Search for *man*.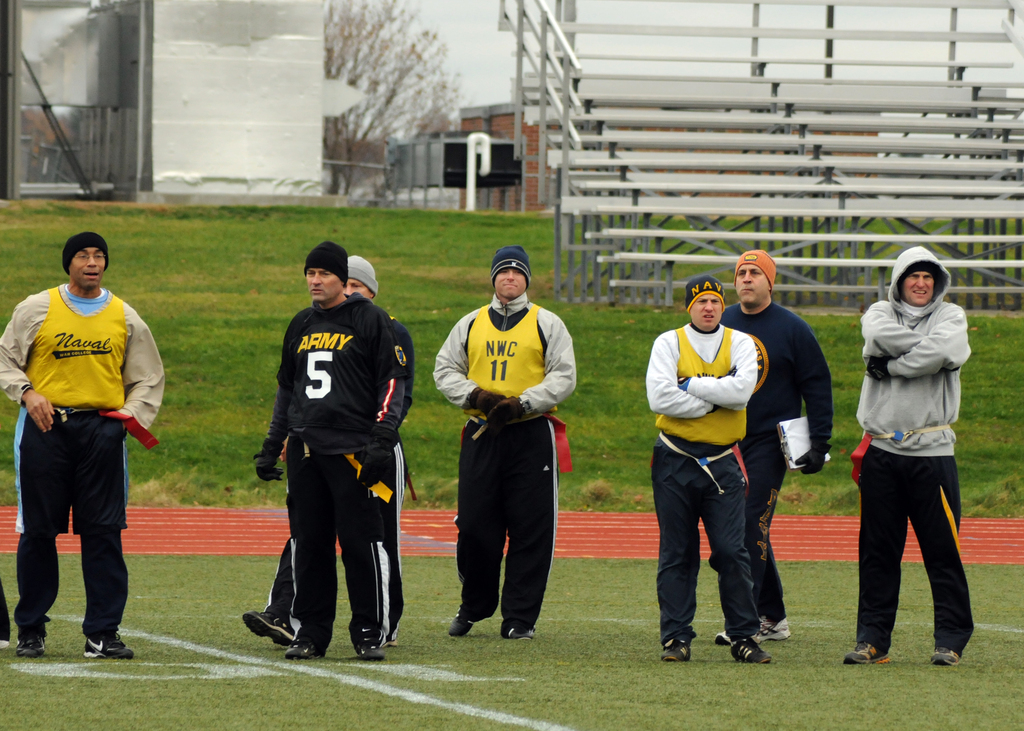
Found at pyautogui.locateOnScreen(237, 254, 404, 648).
